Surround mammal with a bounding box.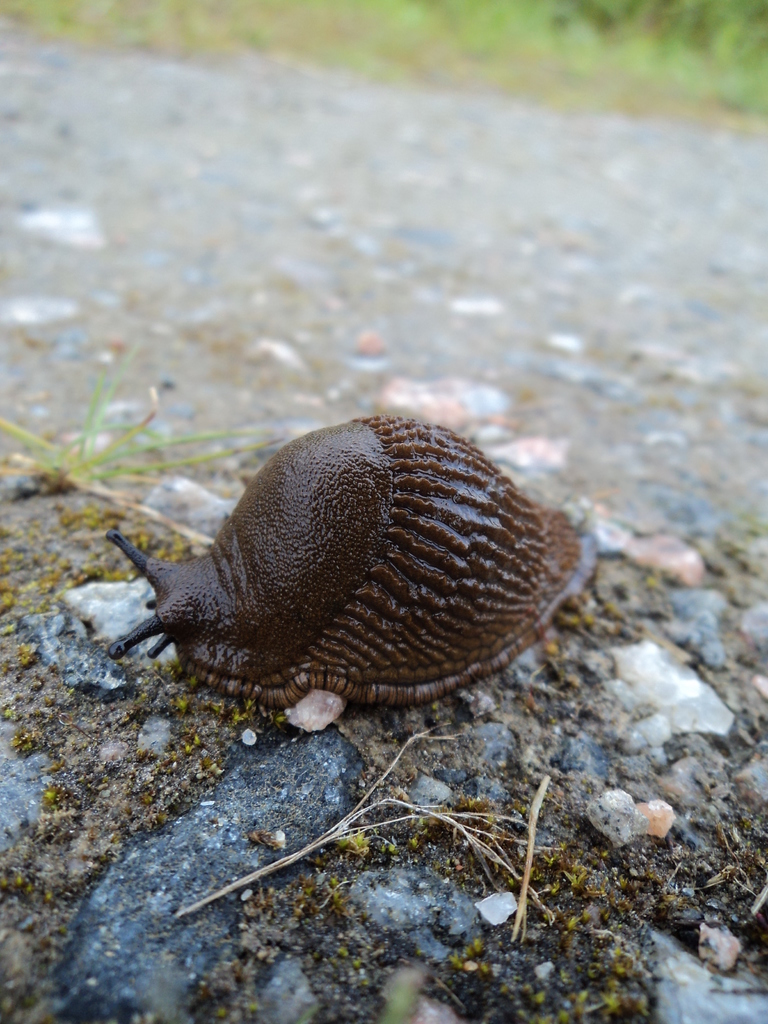
pyautogui.locateOnScreen(113, 420, 601, 712).
